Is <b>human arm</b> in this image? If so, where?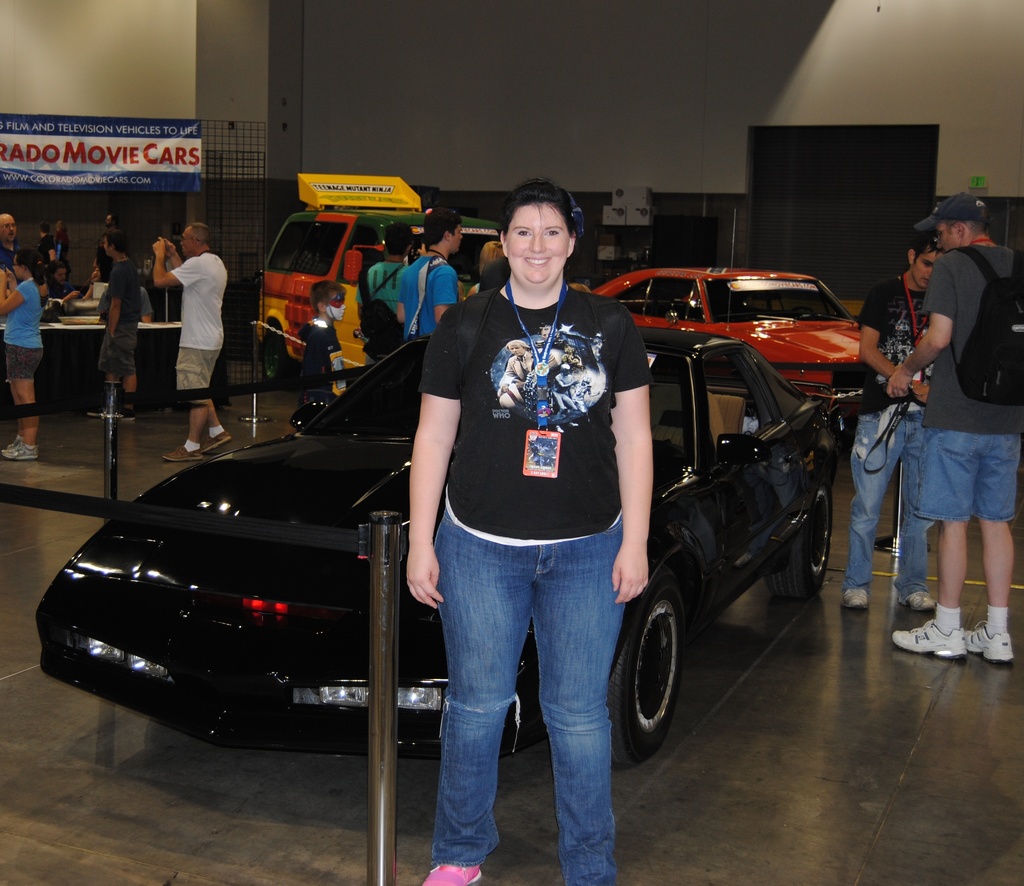
Yes, at {"x1": 0, "y1": 271, "x2": 35, "y2": 315}.
